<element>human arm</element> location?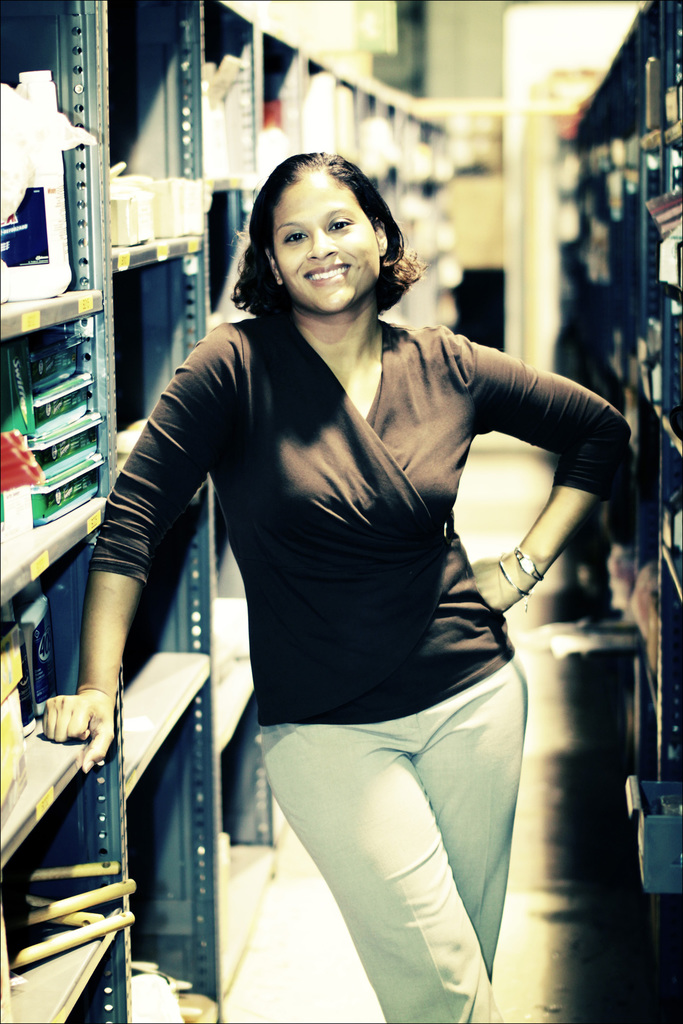
pyautogui.locateOnScreen(432, 317, 636, 652)
